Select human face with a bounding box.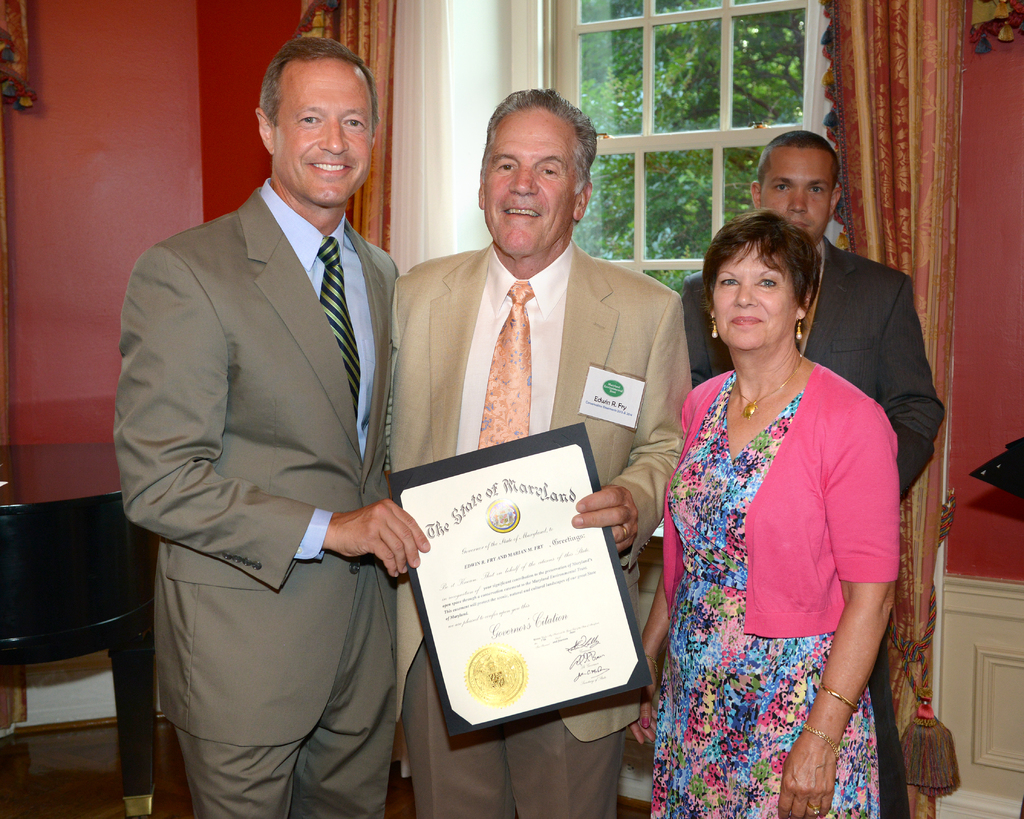
{"left": 767, "top": 143, "right": 831, "bottom": 234}.
